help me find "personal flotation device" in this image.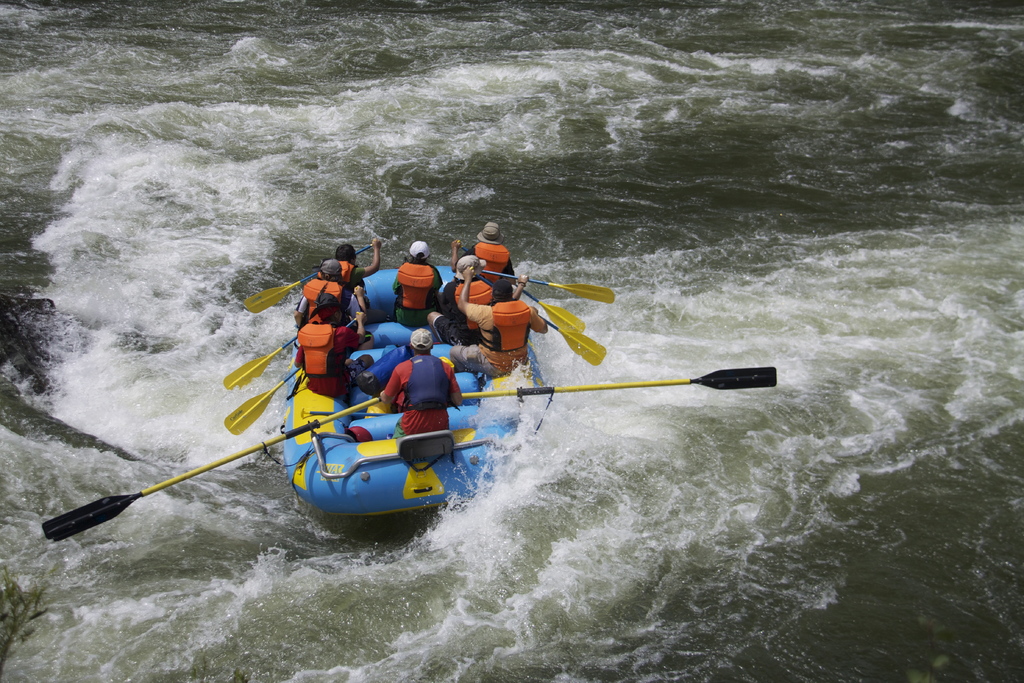
Found it: 450:267:496:307.
